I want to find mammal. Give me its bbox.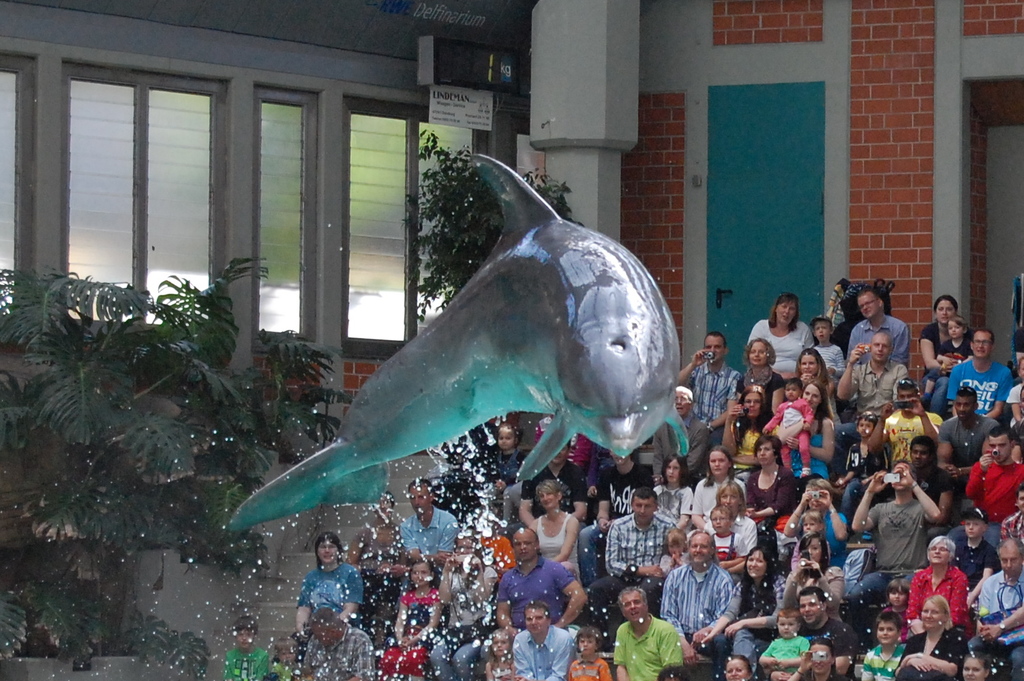
393 474 463 561.
